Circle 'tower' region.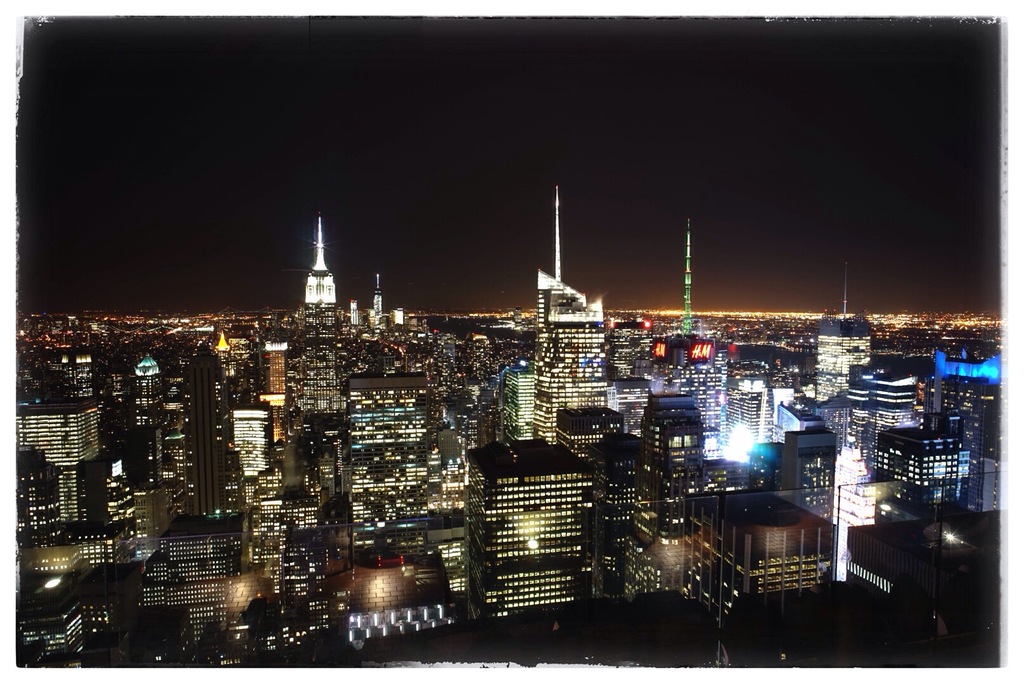
Region: (811, 308, 874, 401).
